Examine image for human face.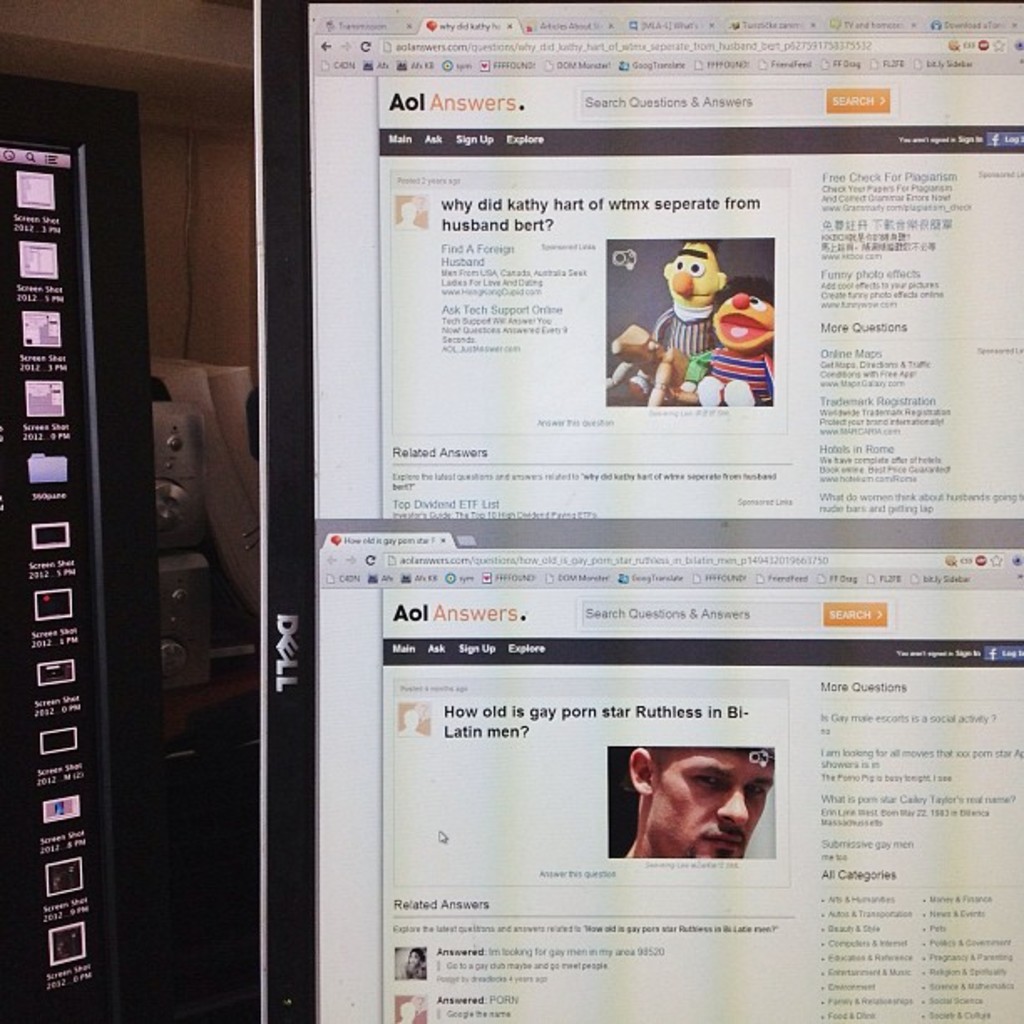
Examination result: 644/745/781/865.
